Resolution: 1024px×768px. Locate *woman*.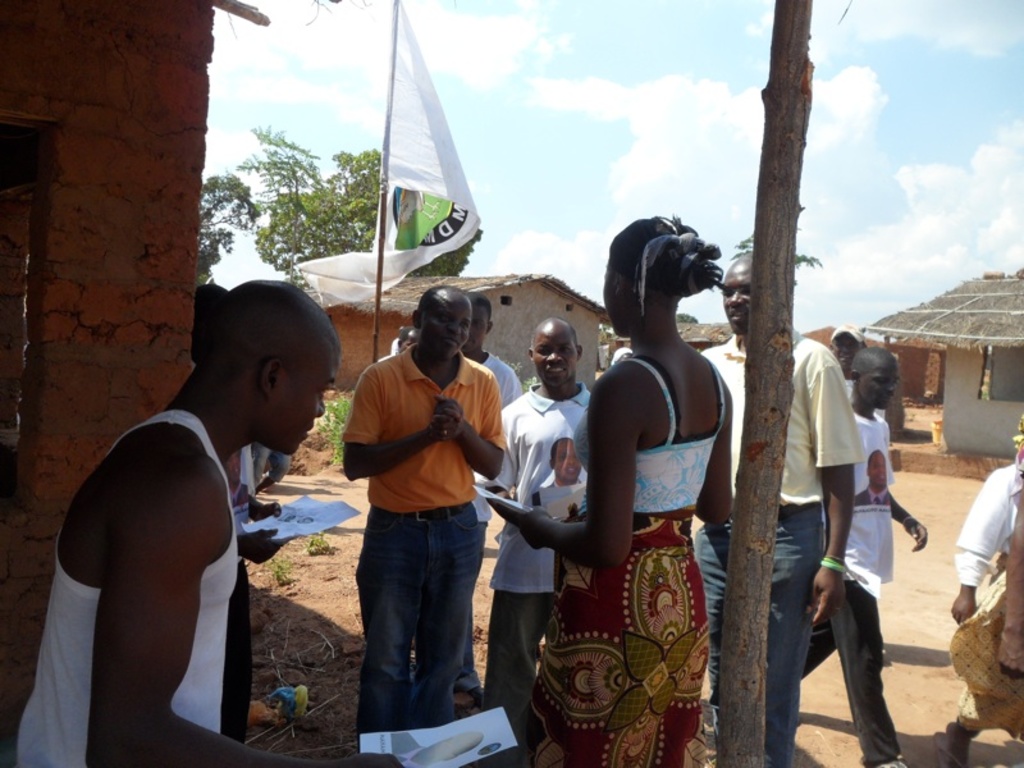
<box>524,206,754,751</box>.
